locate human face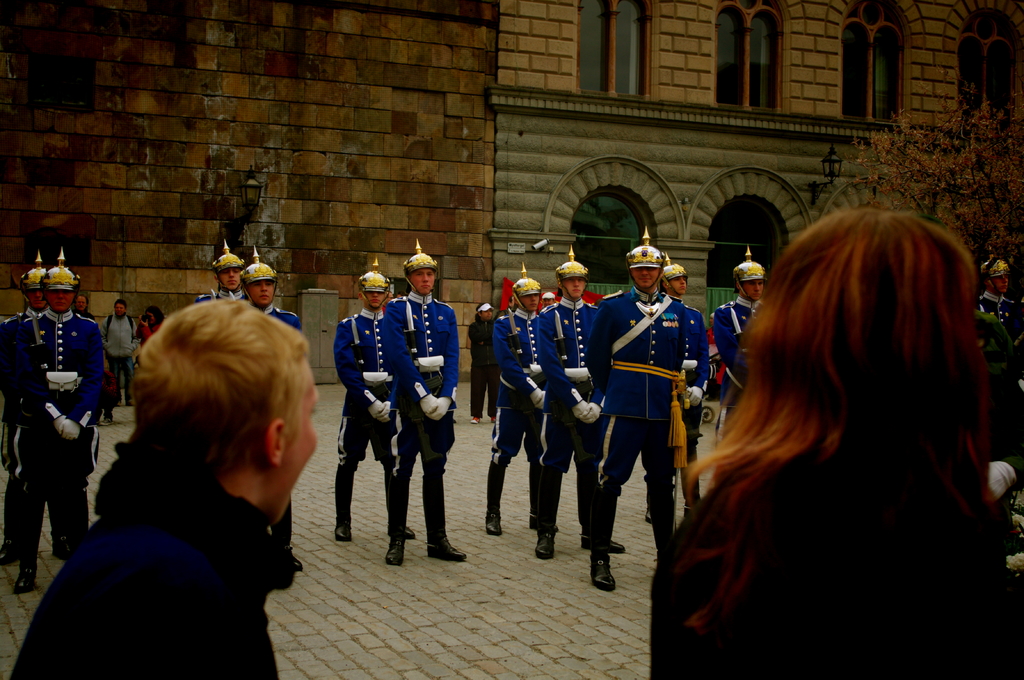
<box>47,290,73,306</box>
